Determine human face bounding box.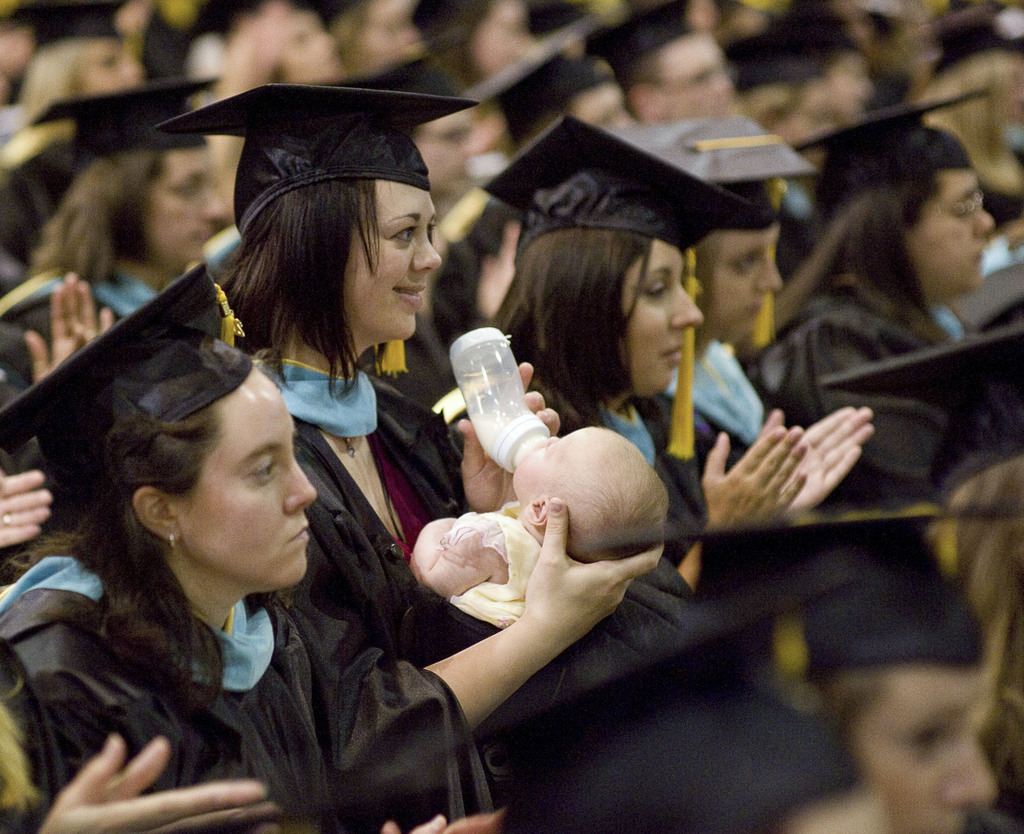
Determined: bbox=(143, 132, 229, 261).
